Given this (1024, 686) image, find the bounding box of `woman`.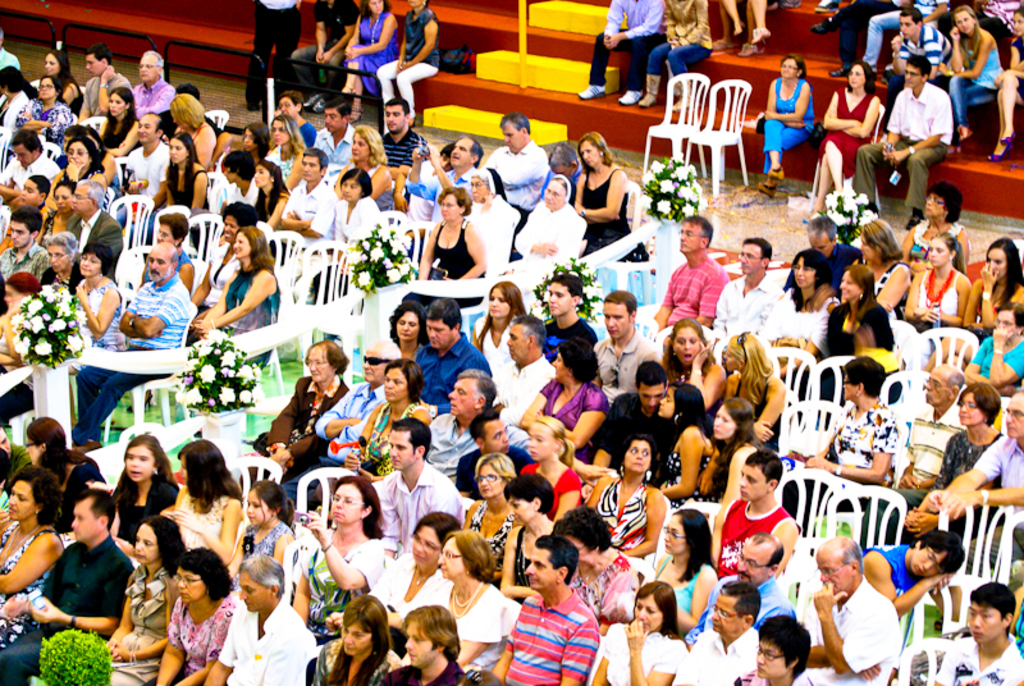
[61,244,118,346].
